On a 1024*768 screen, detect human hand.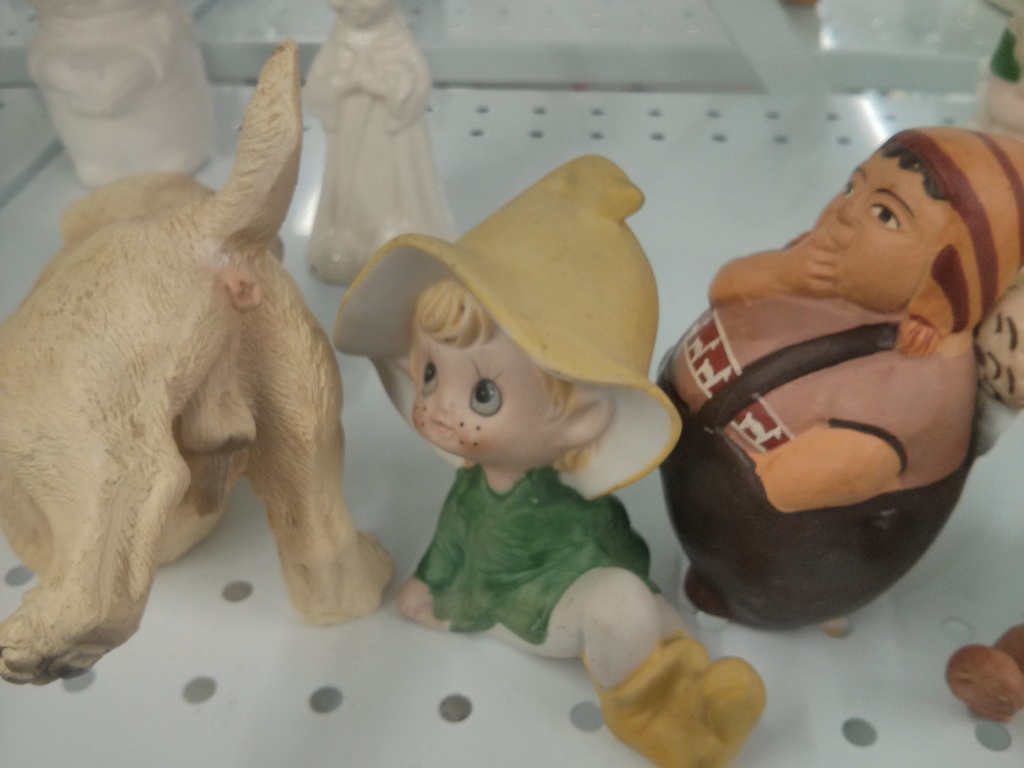
[660, 594, 692, 641].
